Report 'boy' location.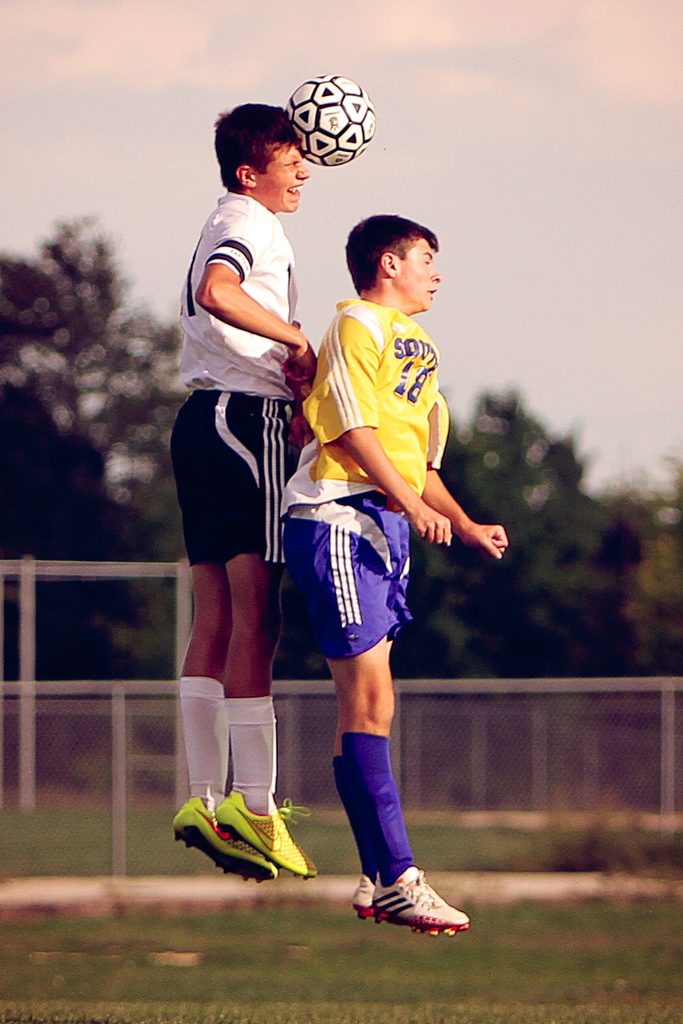
Report: box(168, 99, 324, 880).
